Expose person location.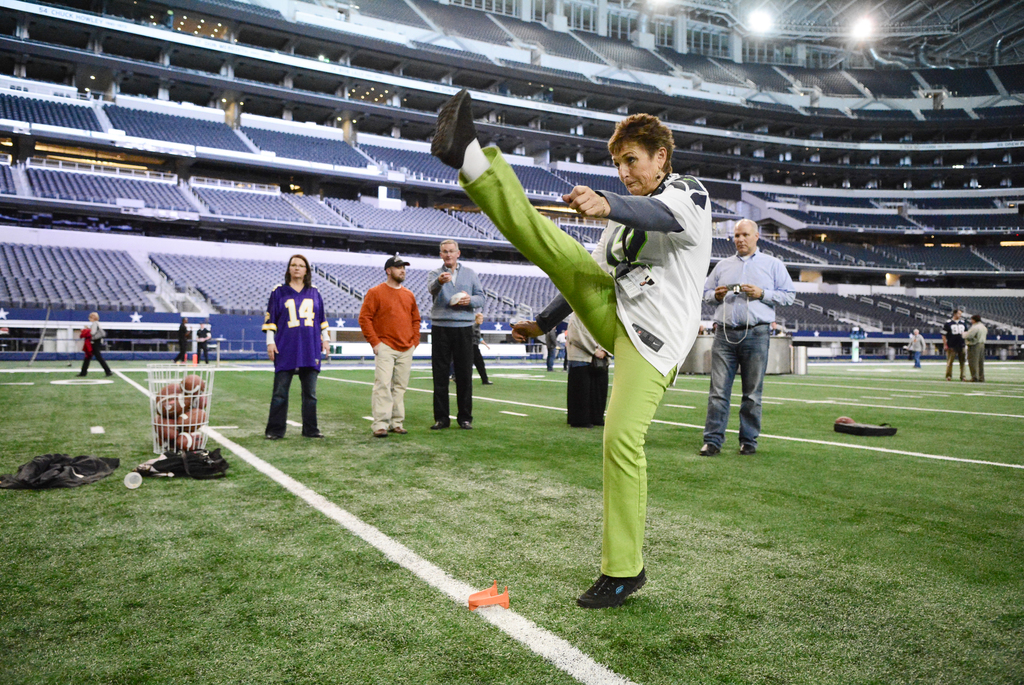
Exposed at detection(353, 252, 413, 453).
